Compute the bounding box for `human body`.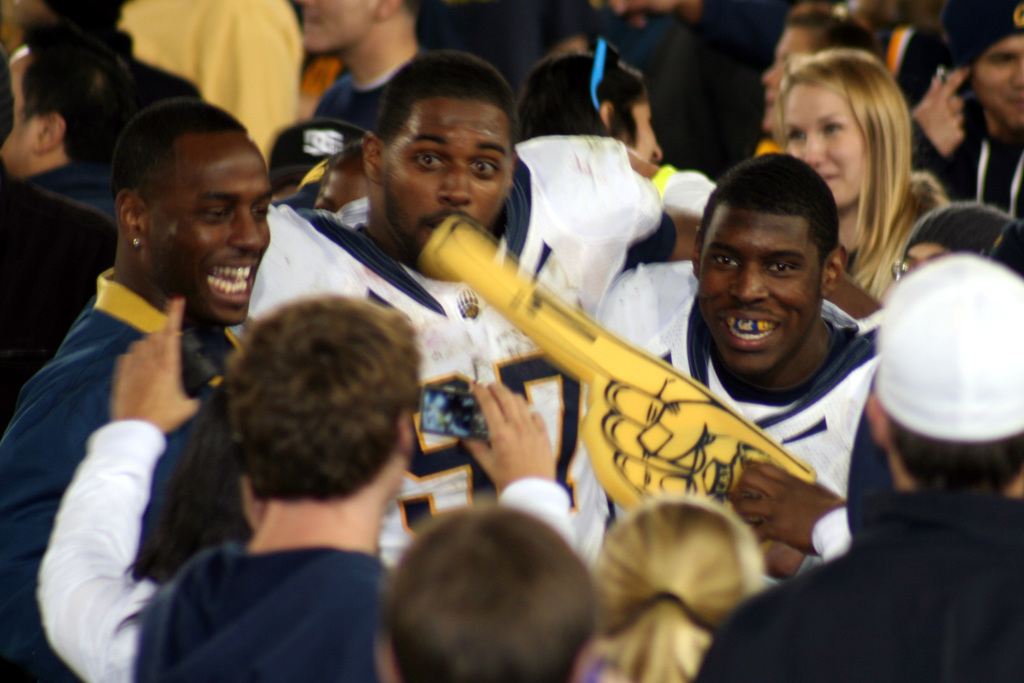
detection(42, 149, 126, 227).
